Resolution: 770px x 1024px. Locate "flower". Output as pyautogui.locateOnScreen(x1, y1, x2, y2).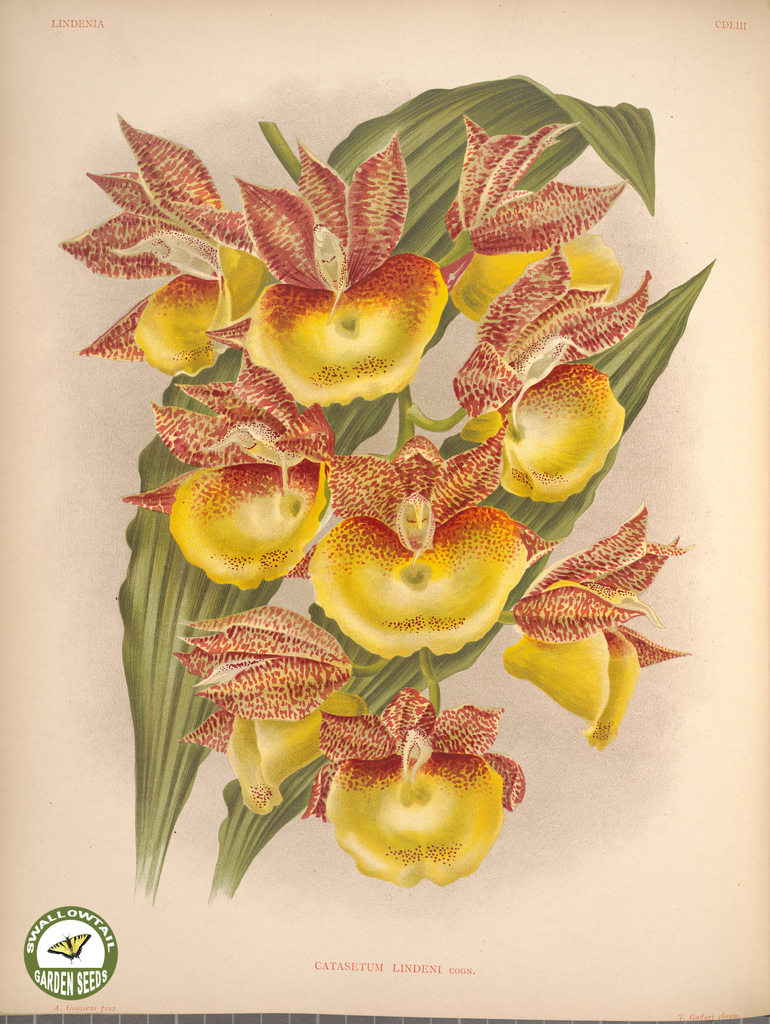
pyautogui.locateOnScreen(309, 684, 512, 877).
